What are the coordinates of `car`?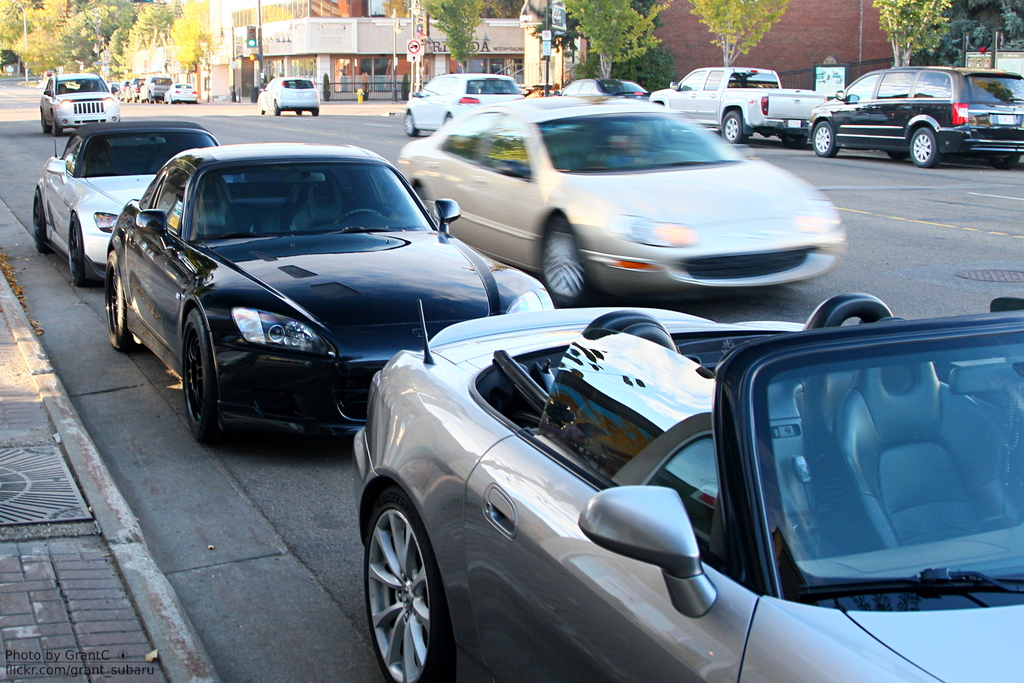
select_region(391, 98, 848, 309).
